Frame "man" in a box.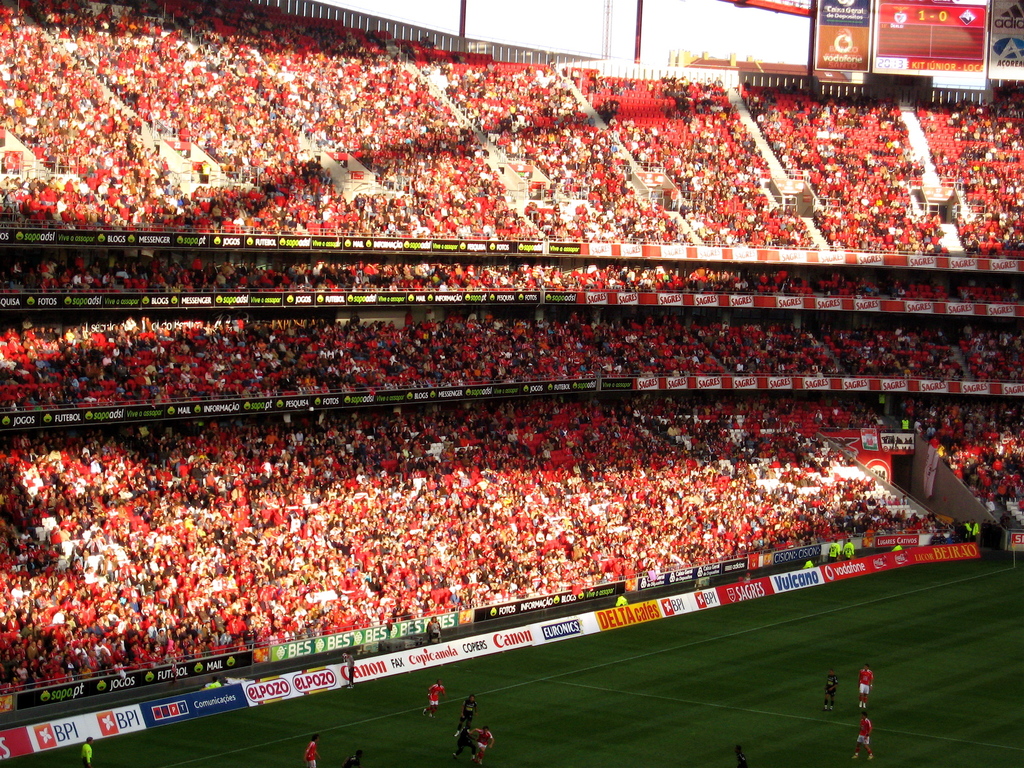
box=[422, 614, 444, 642].
